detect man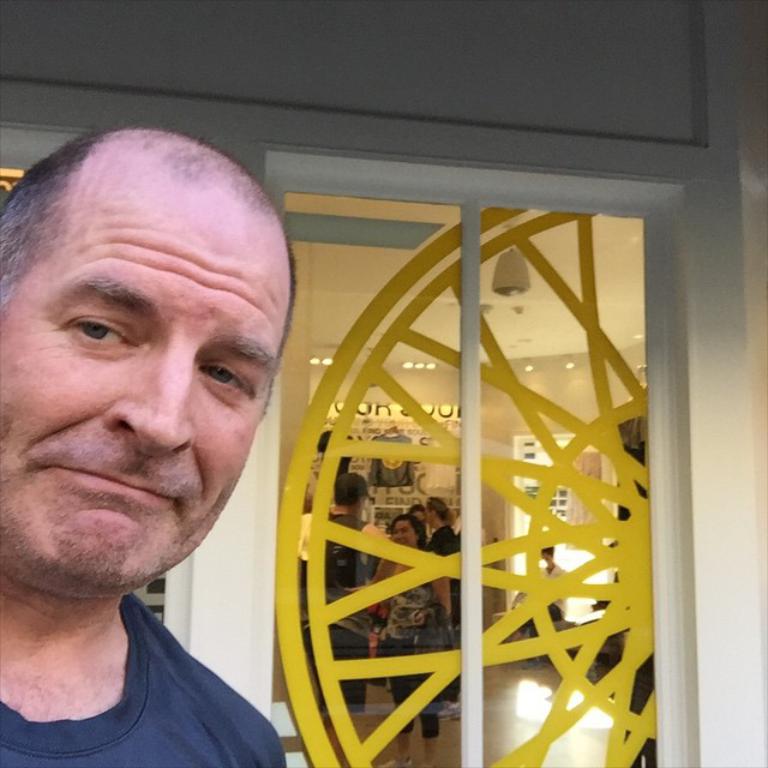
x1=0, y1=124, x2=293, y2=767
